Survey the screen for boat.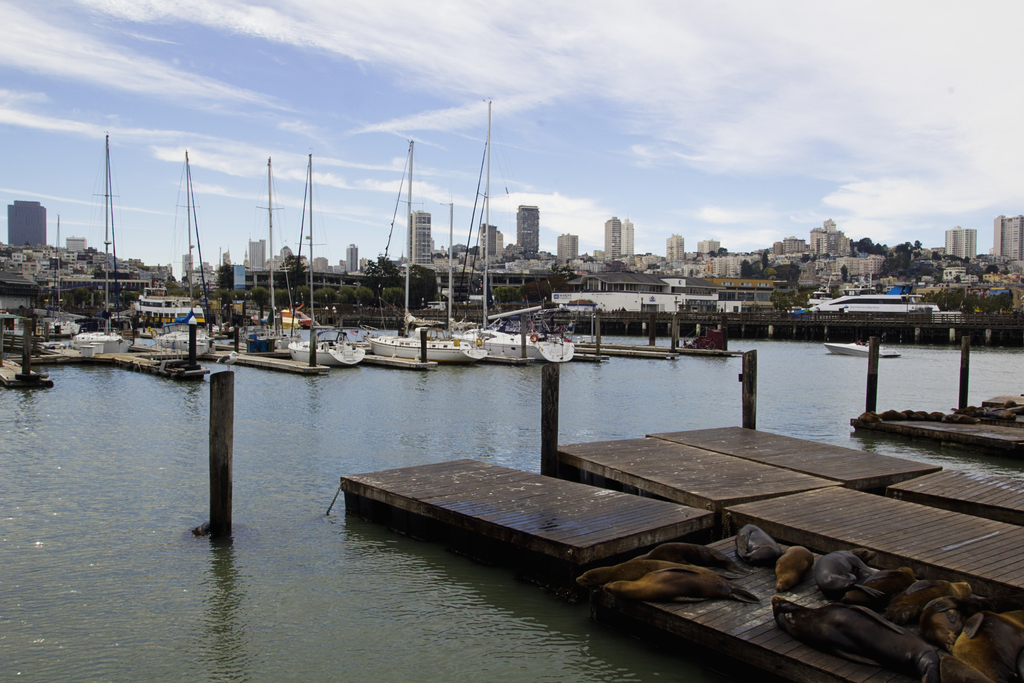
Survey found: select_region(826, 342, 903, 360).
